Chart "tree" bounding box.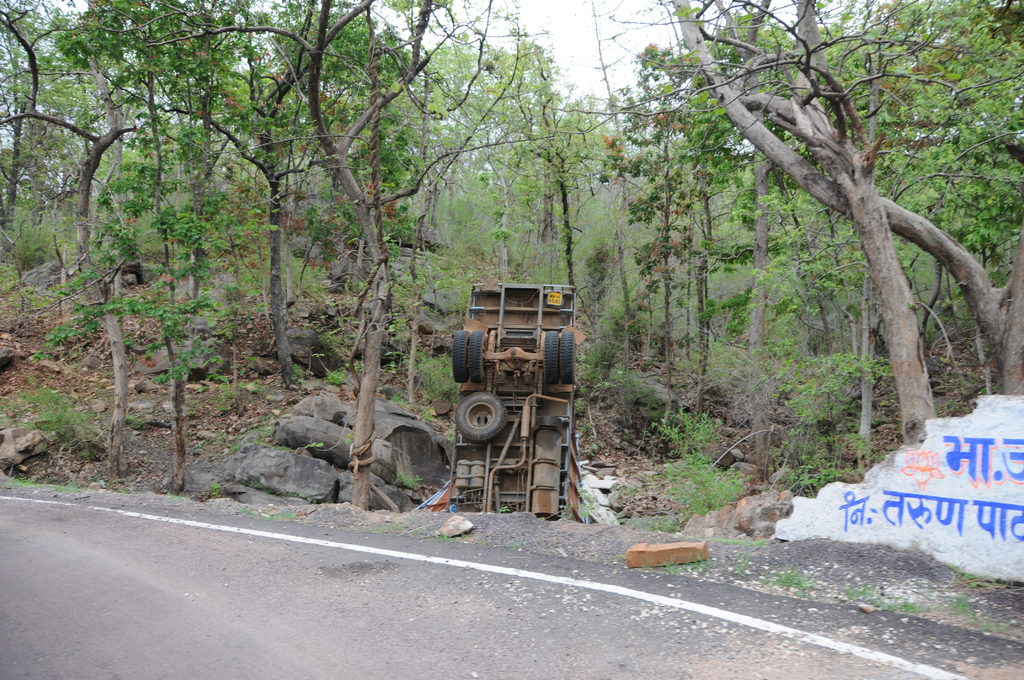
Charted: 92 0 224 498.
